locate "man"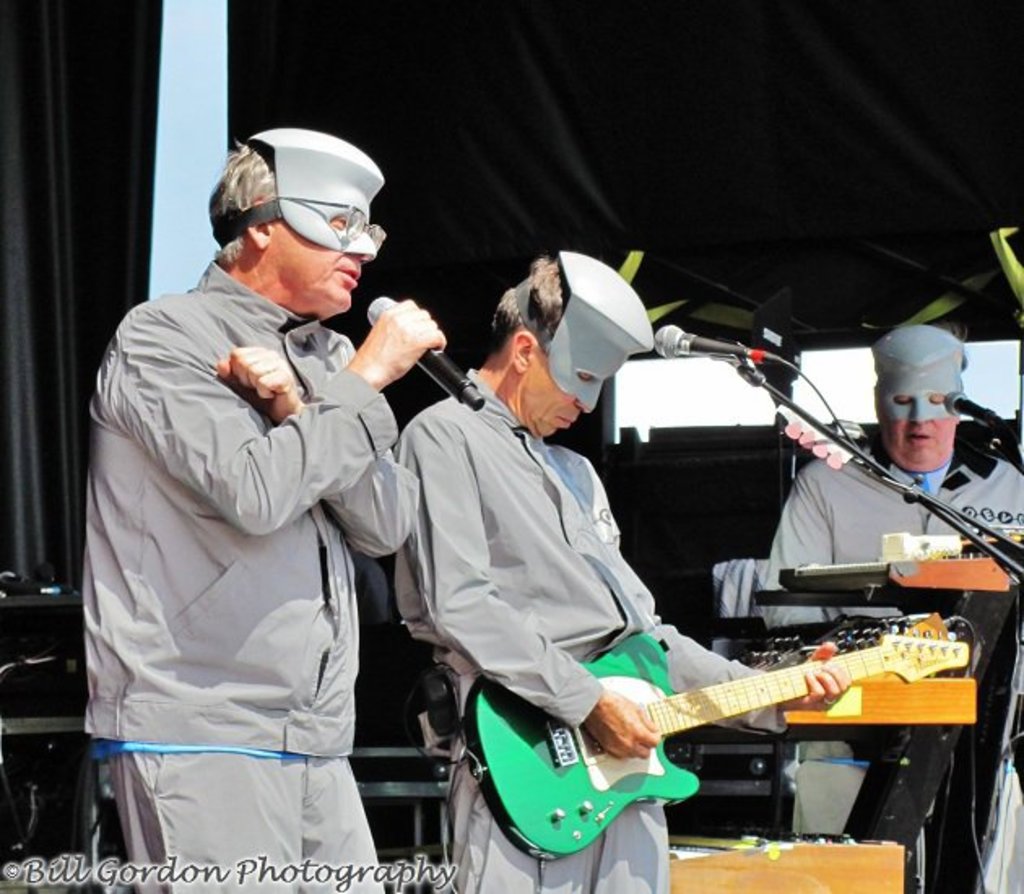
x1=392, y1=249, x2=850, y2=892
